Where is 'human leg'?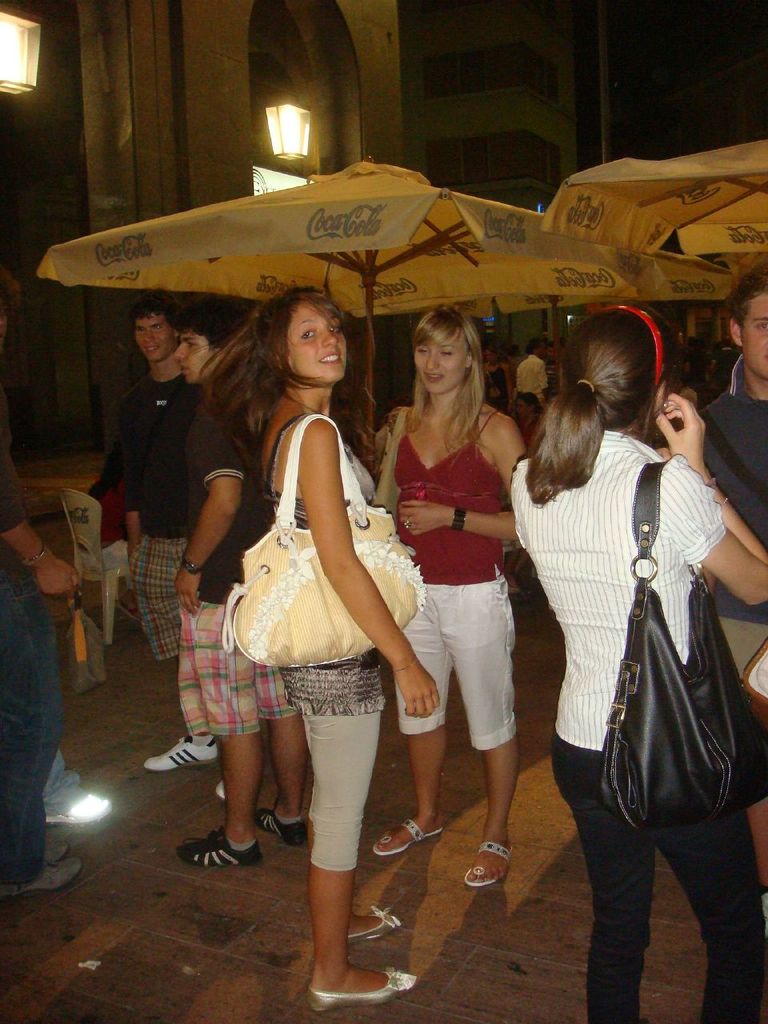
box=[561, 750, 640, 1012].
